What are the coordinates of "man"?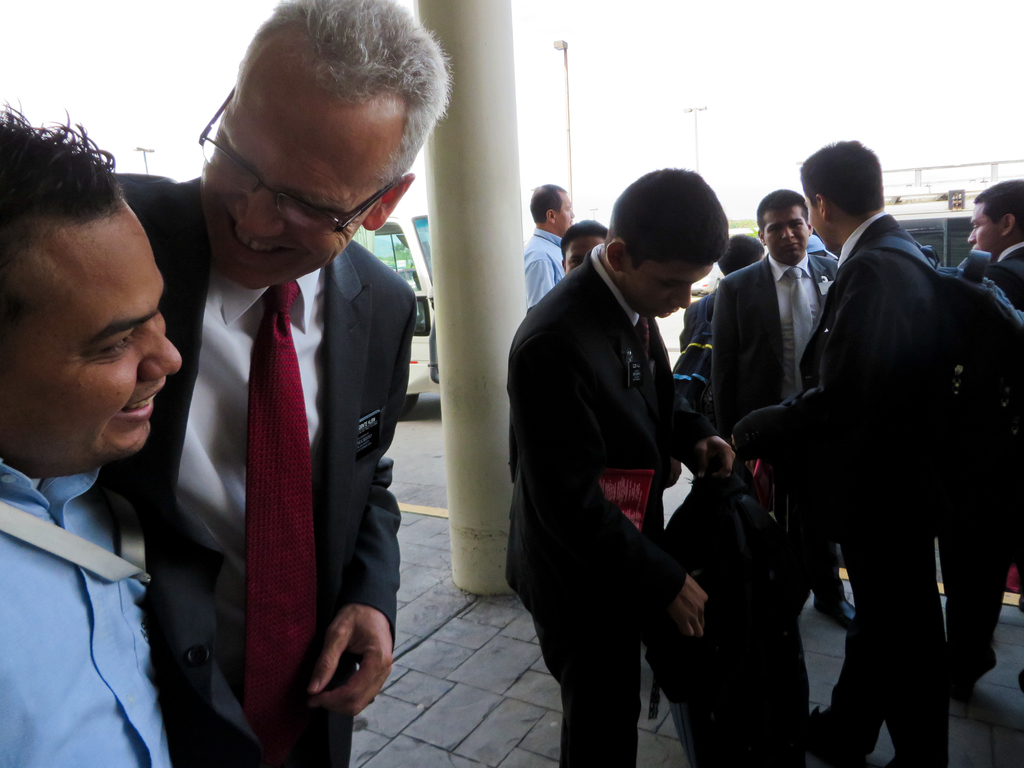
detection(0, 93, 185, 767).
